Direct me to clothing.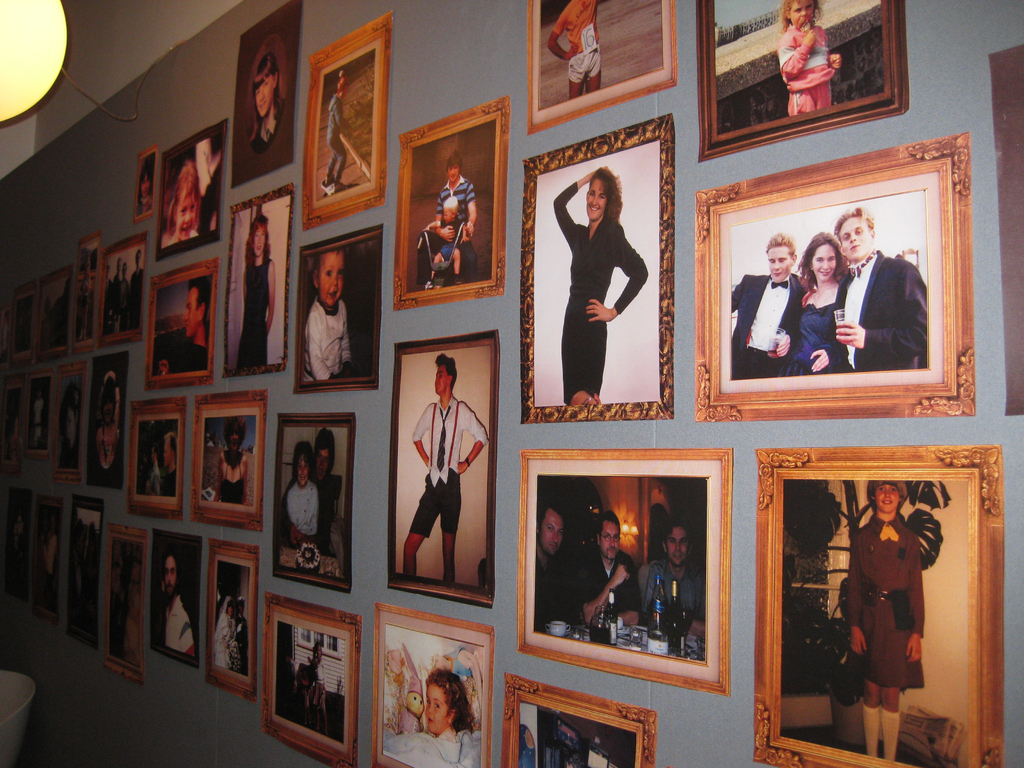
Direction: select_region(123, 278, 127, 326).
